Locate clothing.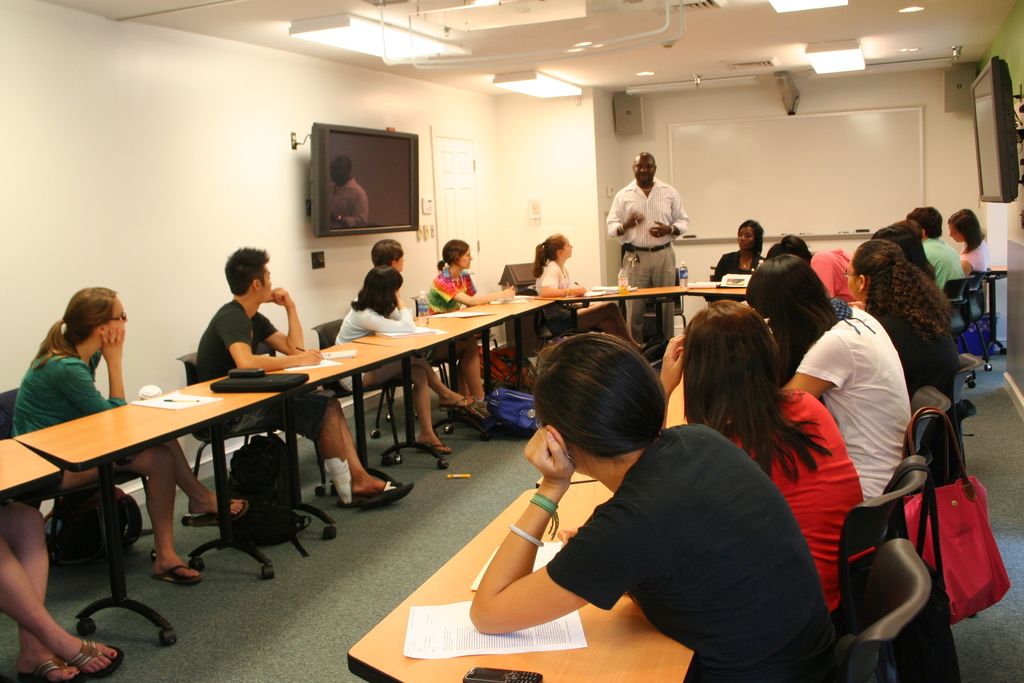
Bounding box: rect(6, 339, 127, 444).
